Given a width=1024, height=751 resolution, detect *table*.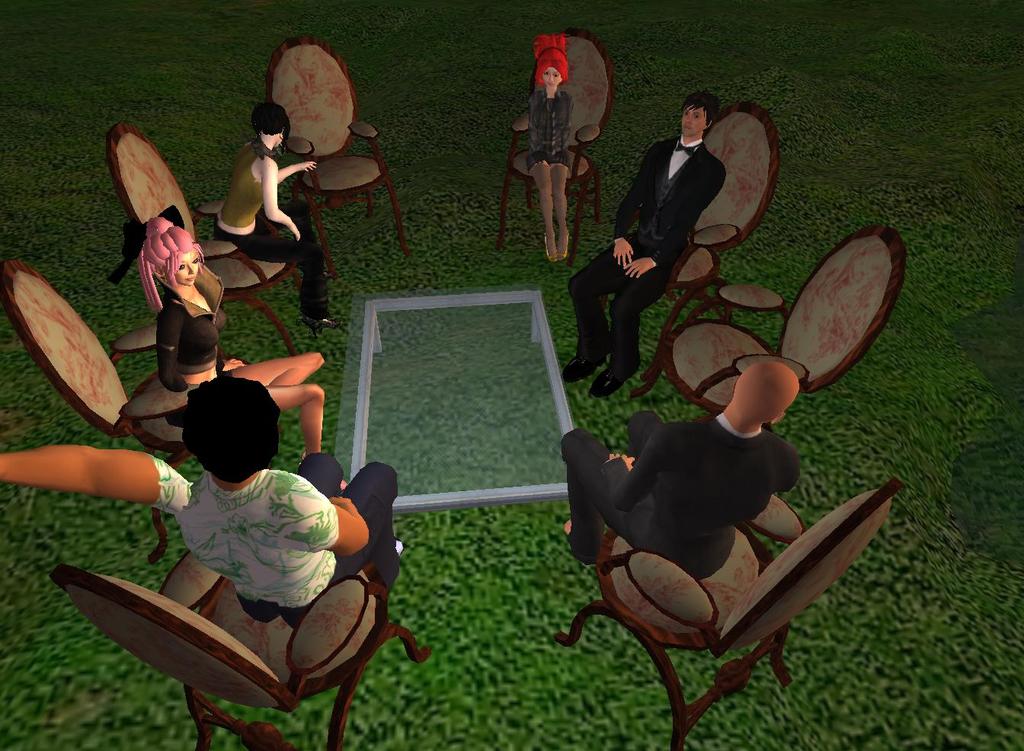
detection(325, 281, 582, 535).
